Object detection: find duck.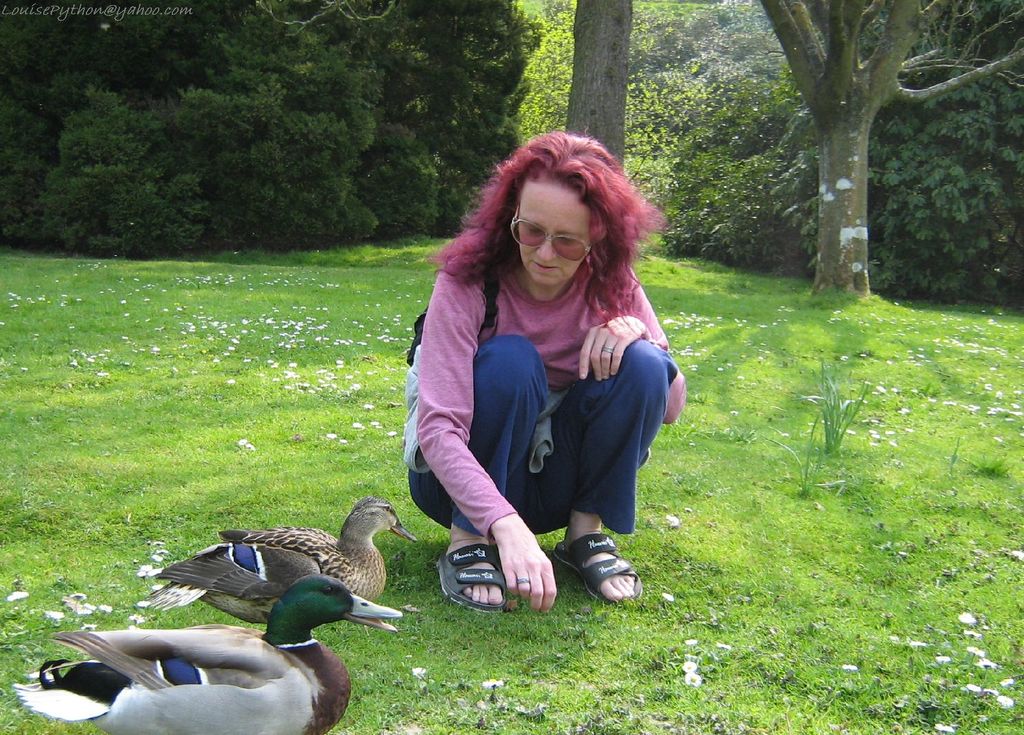
(left=4, top=583, right=406, bottom=734).
